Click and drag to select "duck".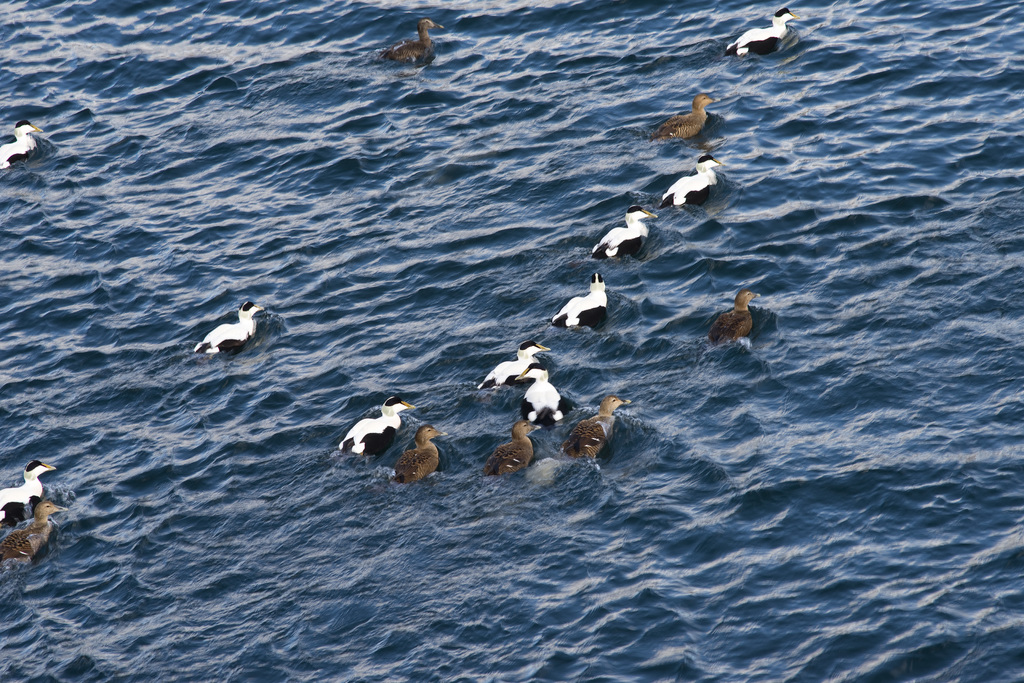
Selection: <bbox>664, 157, 724, 207</bbox>.
